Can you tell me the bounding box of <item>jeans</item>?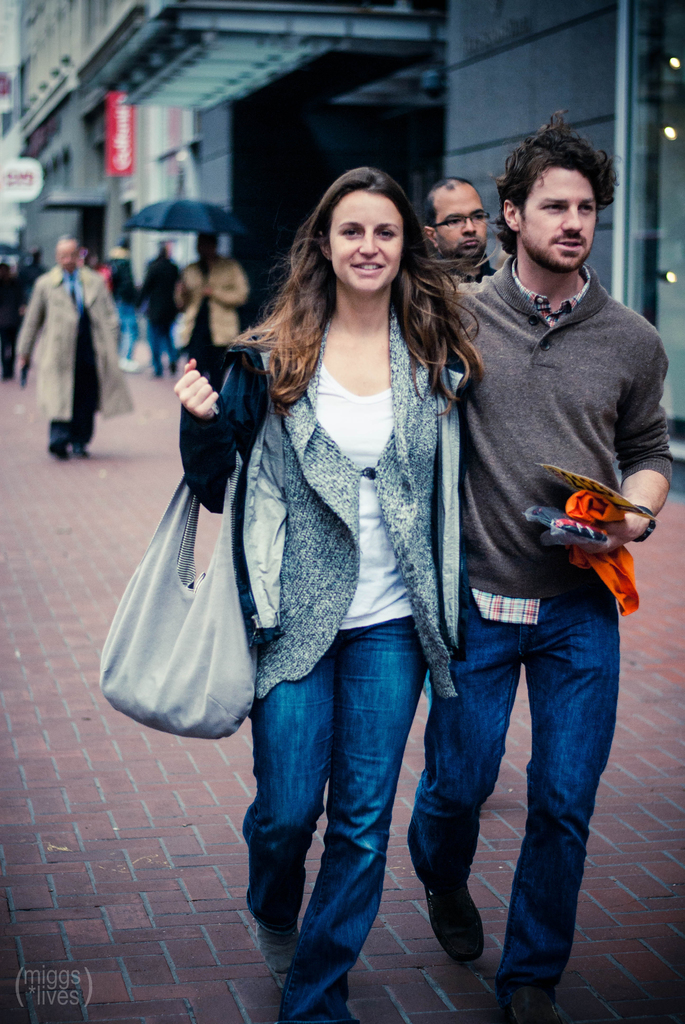
{"x1": 404, "y1": 595, "x2": 618, "y2": 1014}.
